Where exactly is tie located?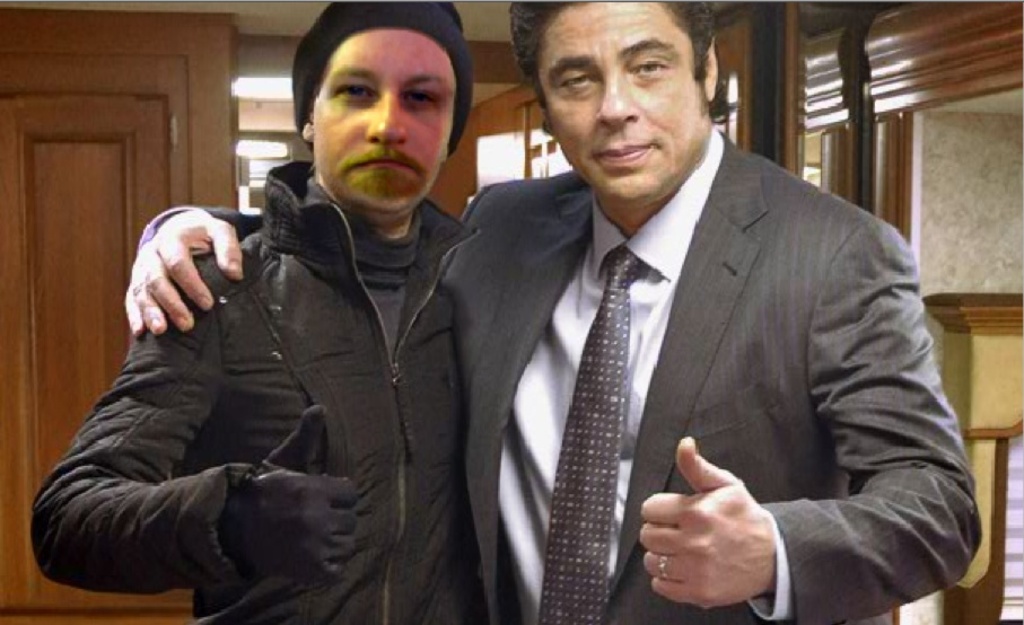
Its bounding box is box=[537, 240, 644, 623].
